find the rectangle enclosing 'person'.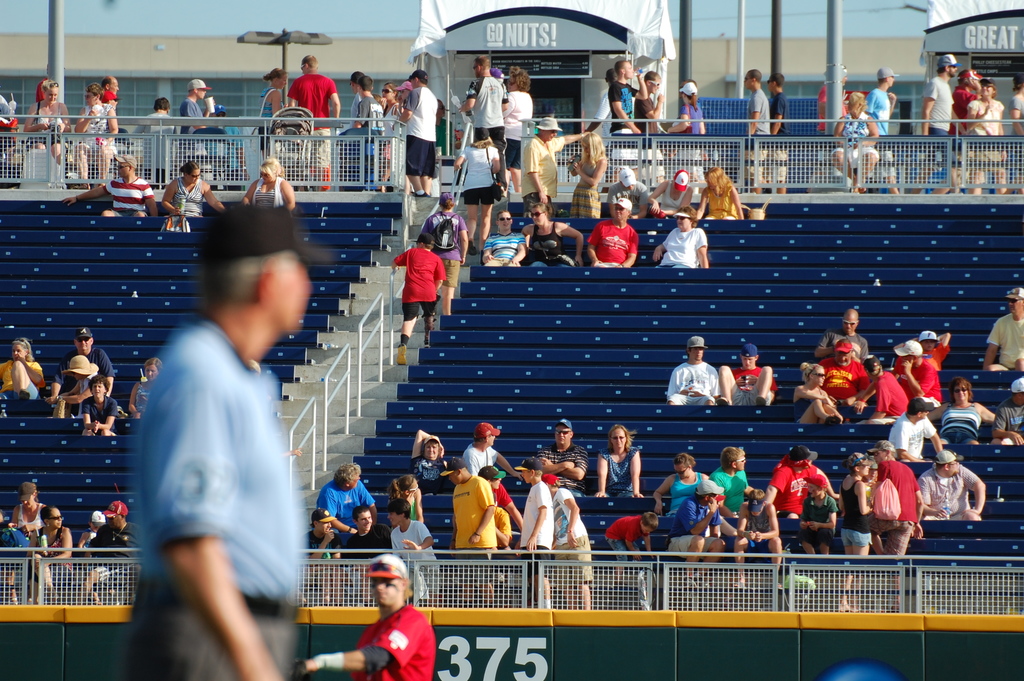
select_region(959, 76, 1009, 193).
